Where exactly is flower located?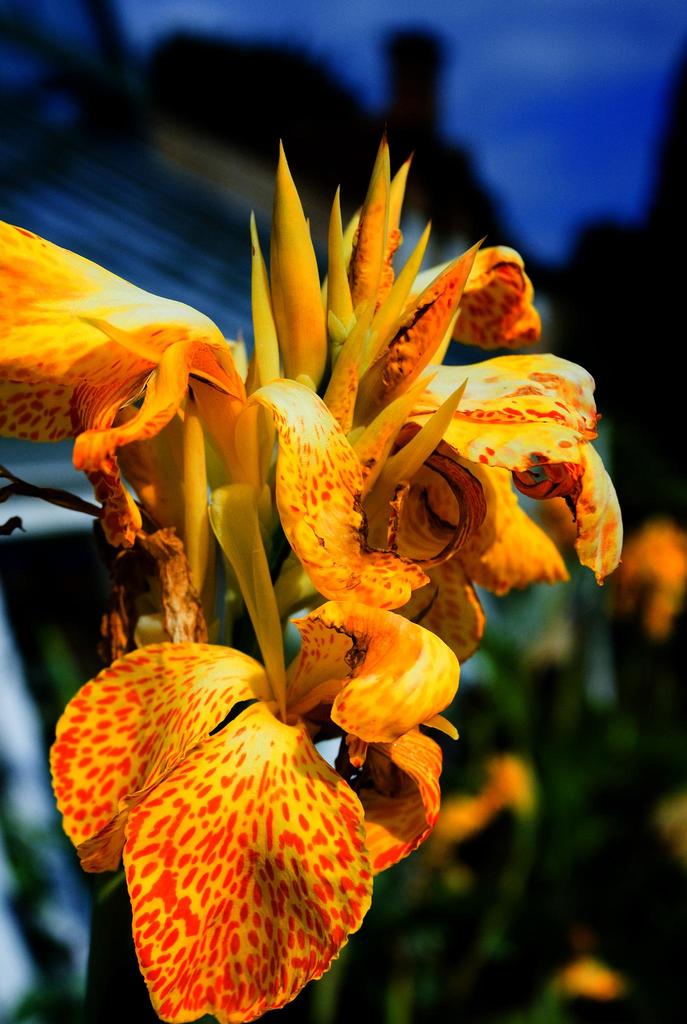
Its bounding box is (left=609, top=522, right=686, bottom=643).
